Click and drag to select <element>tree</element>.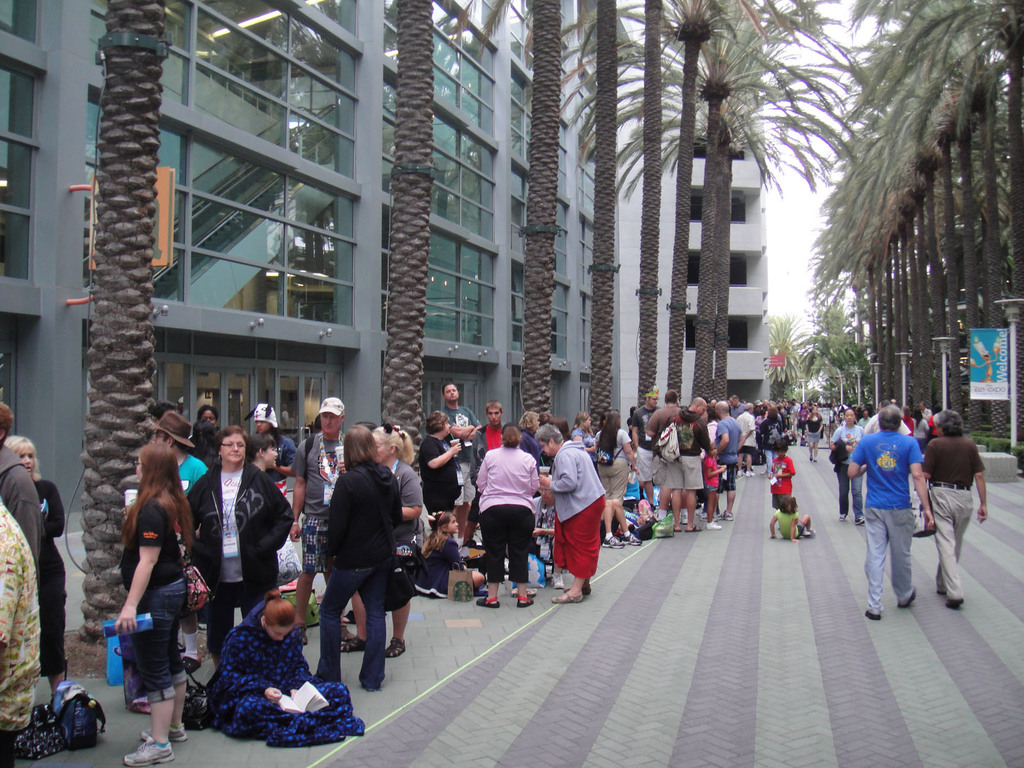
Selection: (628,0,666,406).
